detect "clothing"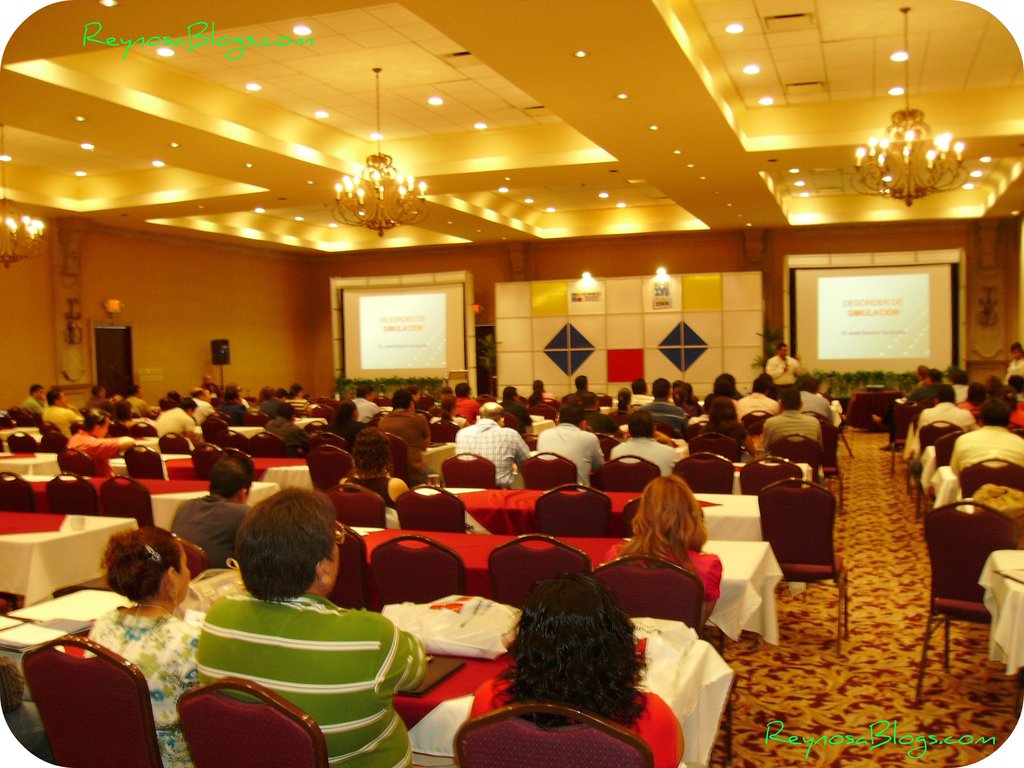
[154, 404, 195, 436]
